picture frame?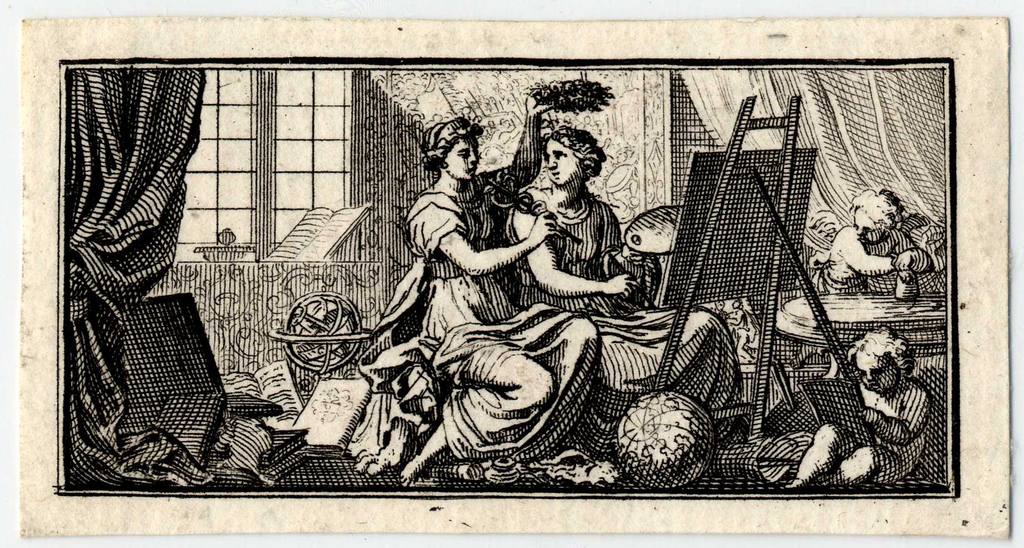
<box>54,62,963,497</box>
